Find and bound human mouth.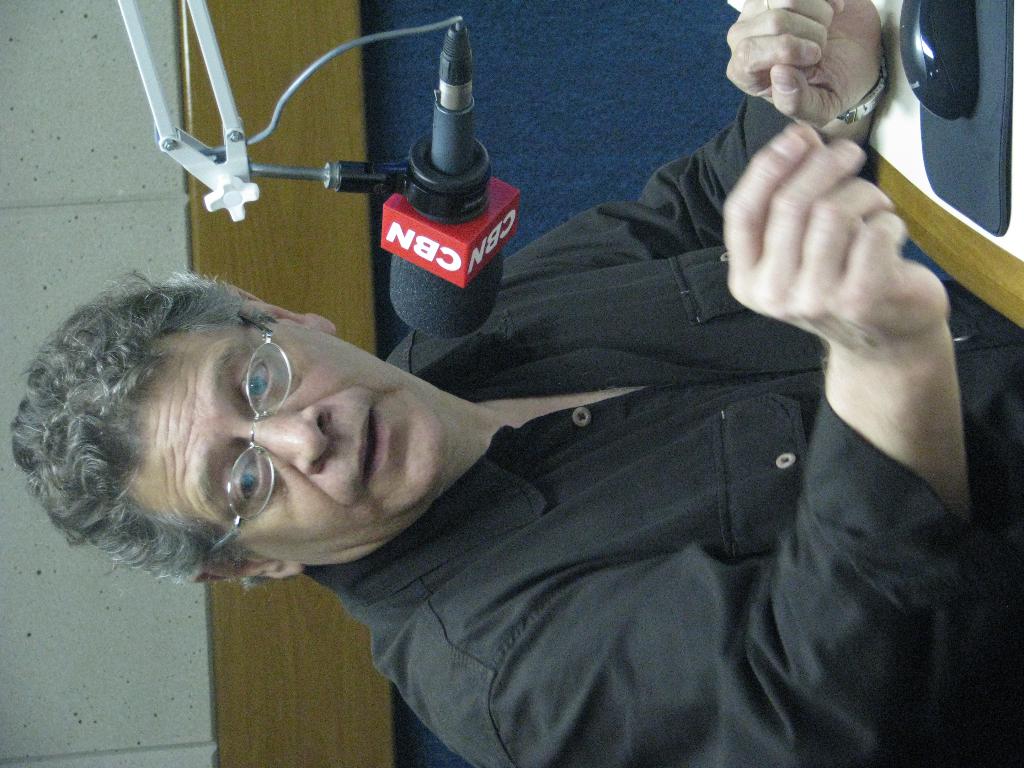
Bound: detection(357, 403, 388, 483).
